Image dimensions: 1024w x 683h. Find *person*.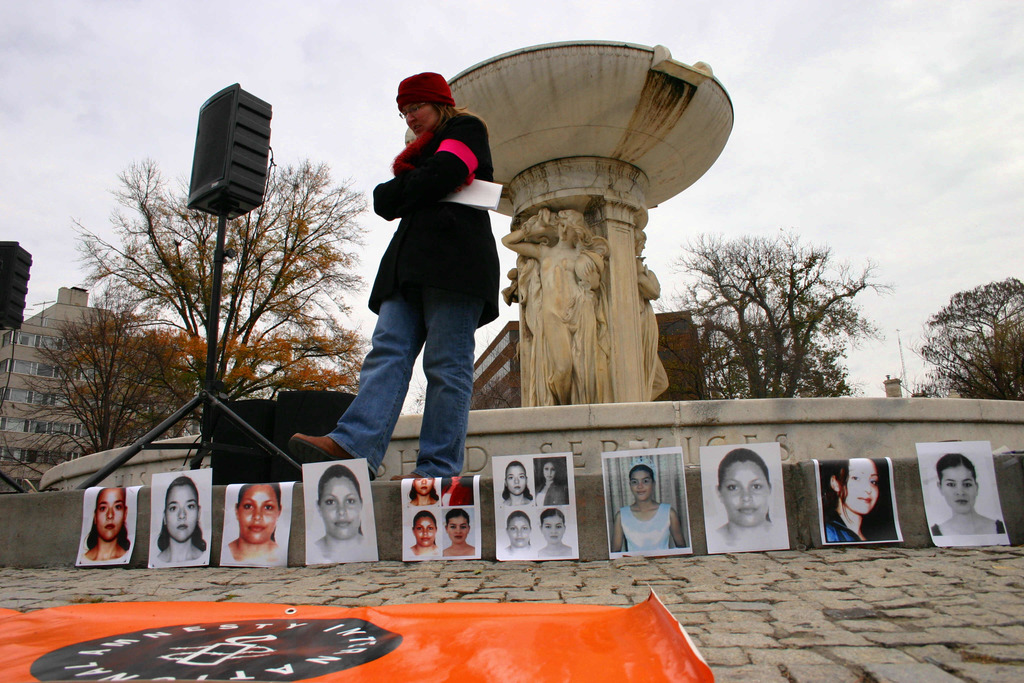
536,460,567,506.
